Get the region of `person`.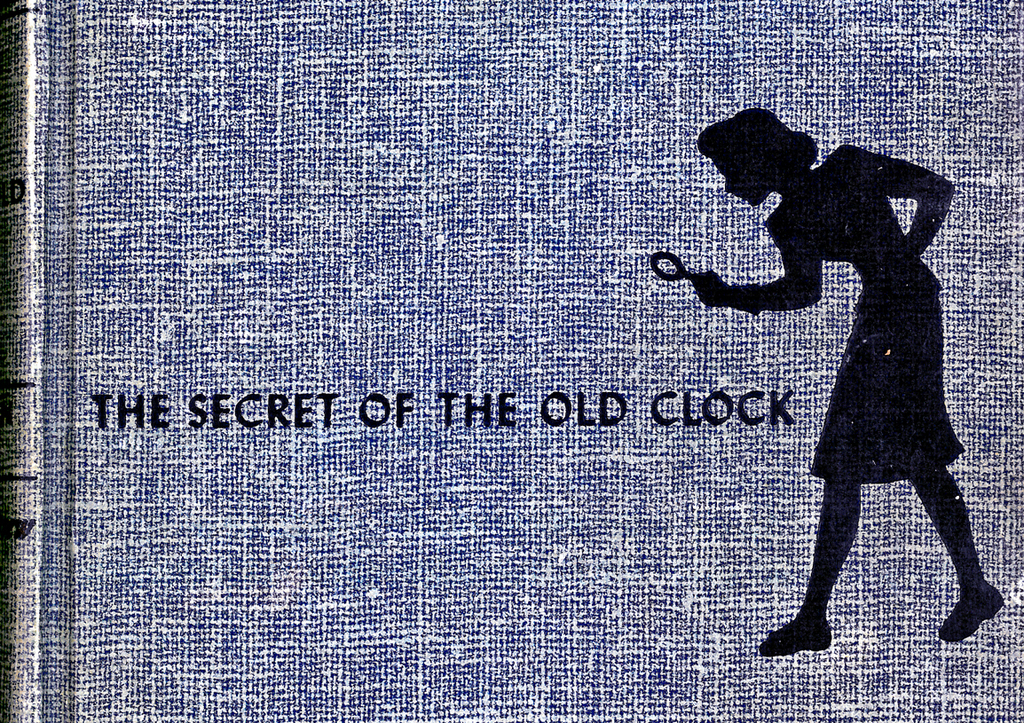
[left=694, top=85, right=998, bottom=674].
